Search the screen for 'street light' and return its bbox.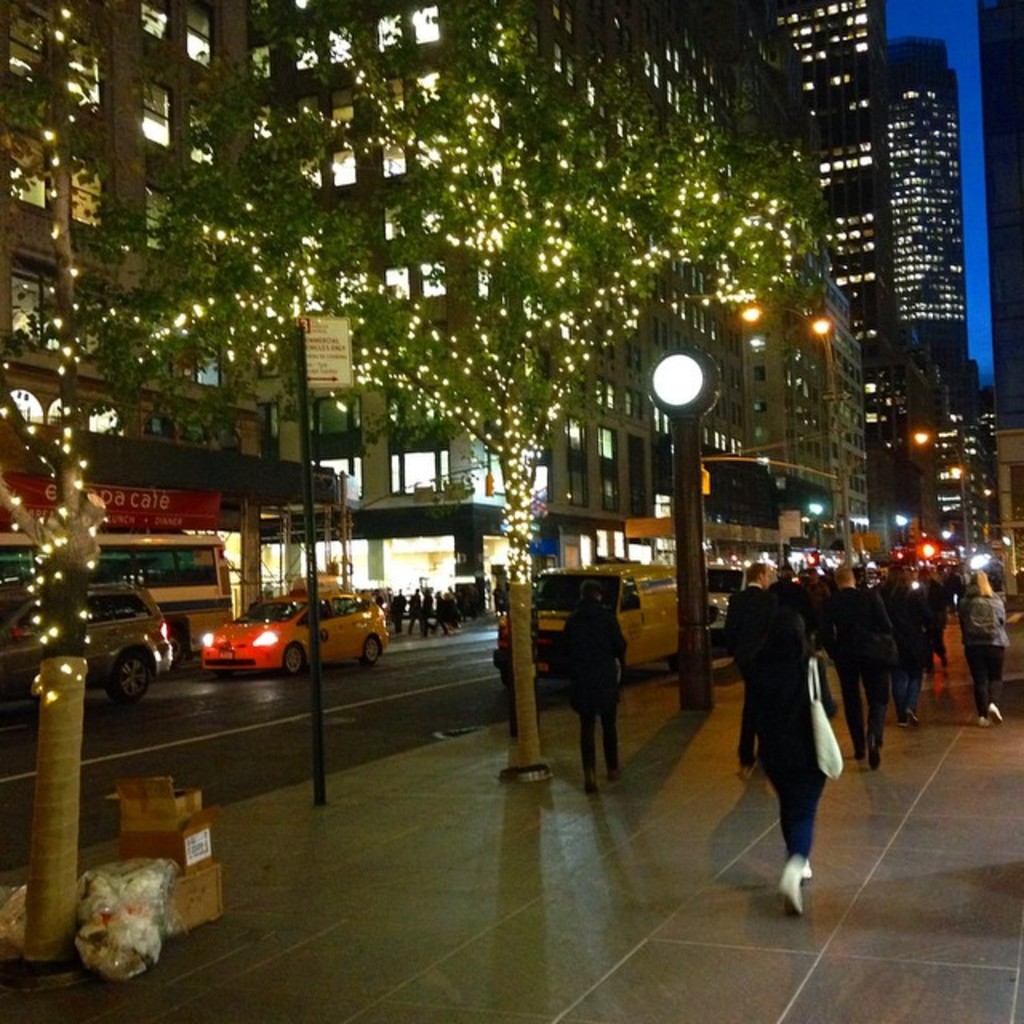
Found: [left=901, top=419, right=976, bottom=555].
